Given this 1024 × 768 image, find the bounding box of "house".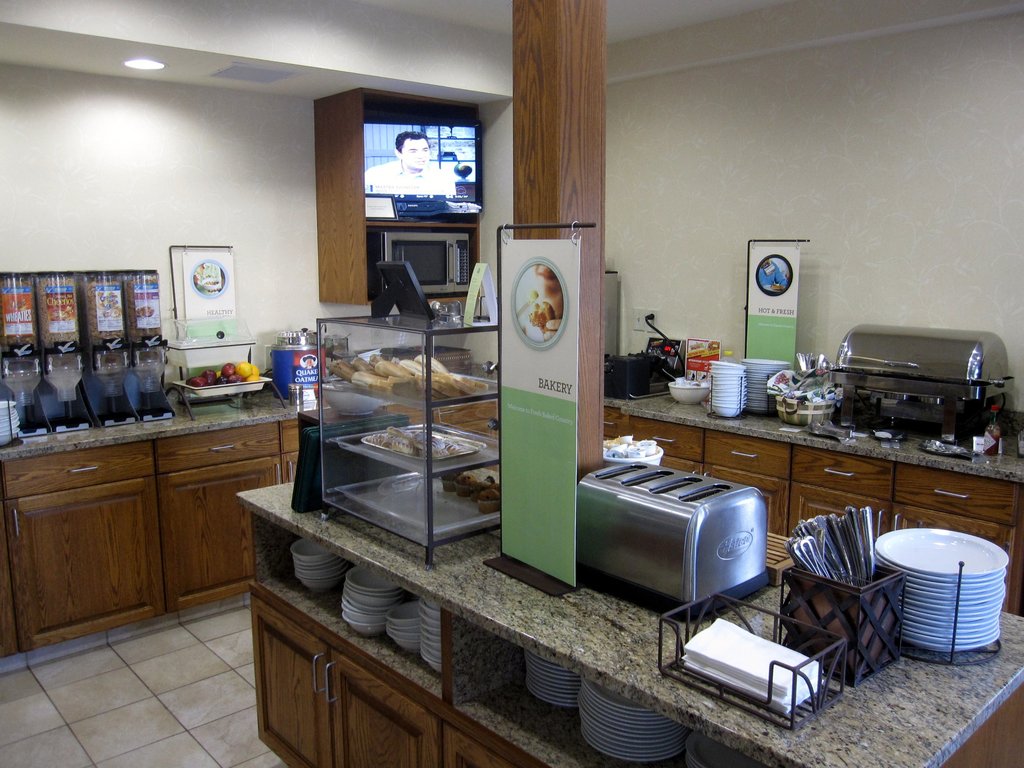
BBox(0, 0, 1023, 764).
